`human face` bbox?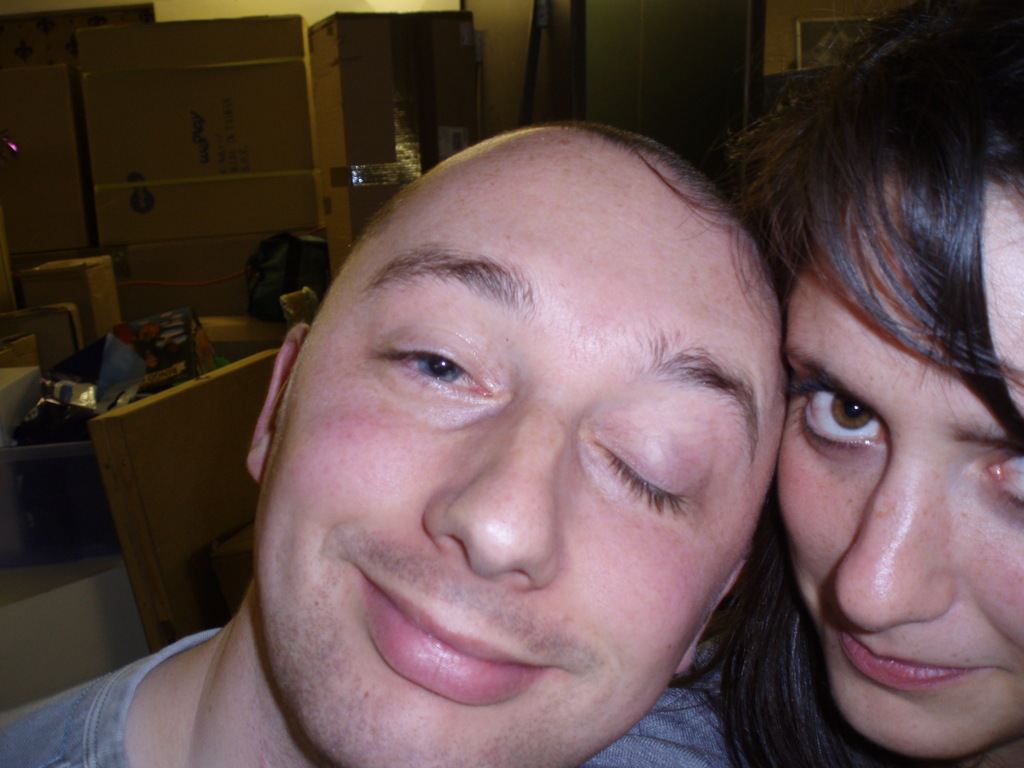
(x1=259, y1=154, x2=774, y2=767)
